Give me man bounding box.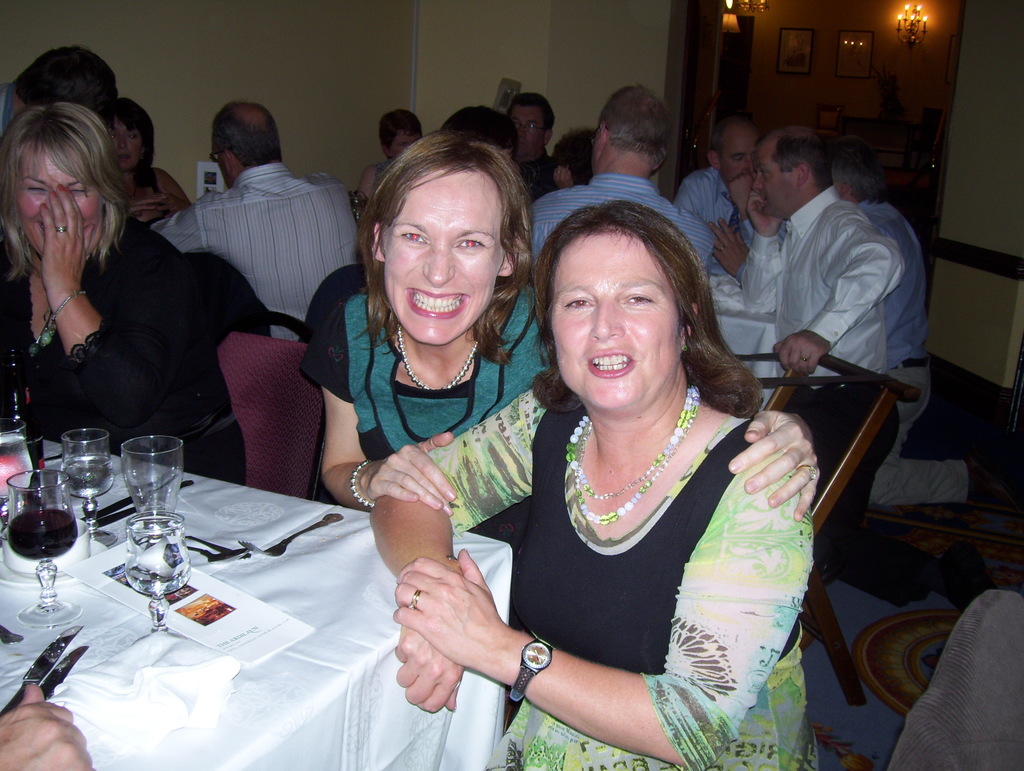
bbox=(428, 100, 520, 186).
